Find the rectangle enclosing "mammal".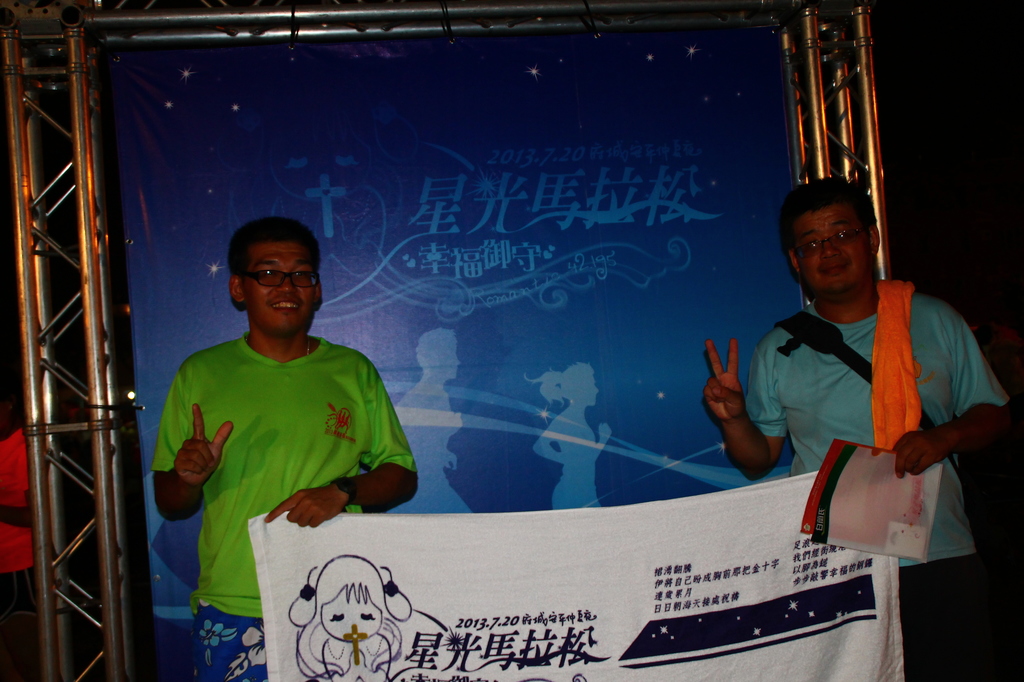
detection(388, 323, 472, 519).
